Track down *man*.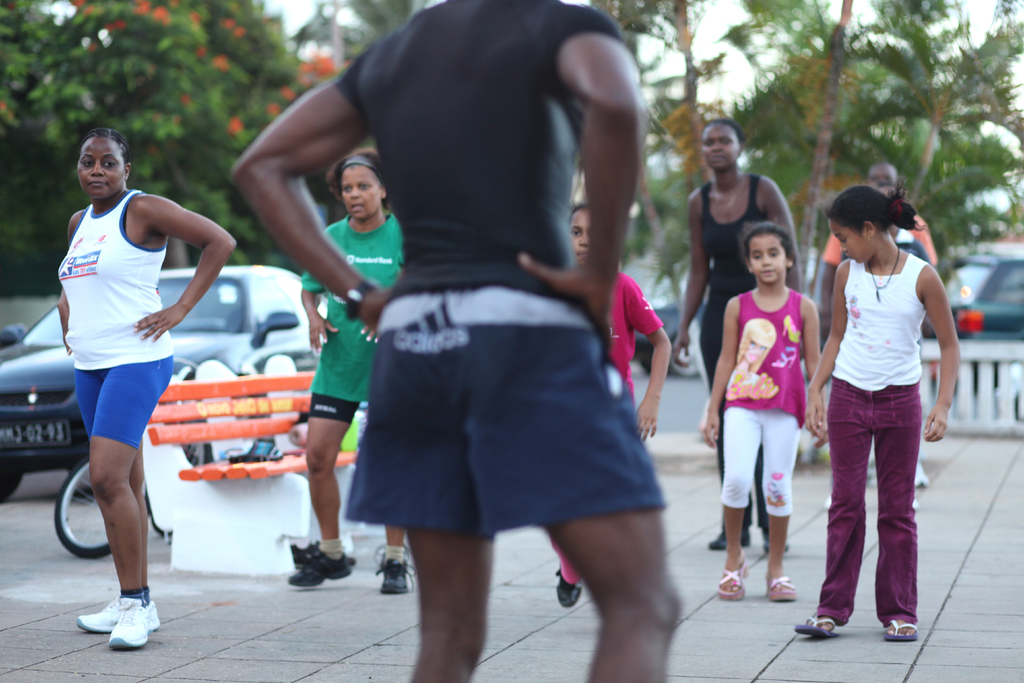
Tracked to locate(227, 0, 687, 682).
